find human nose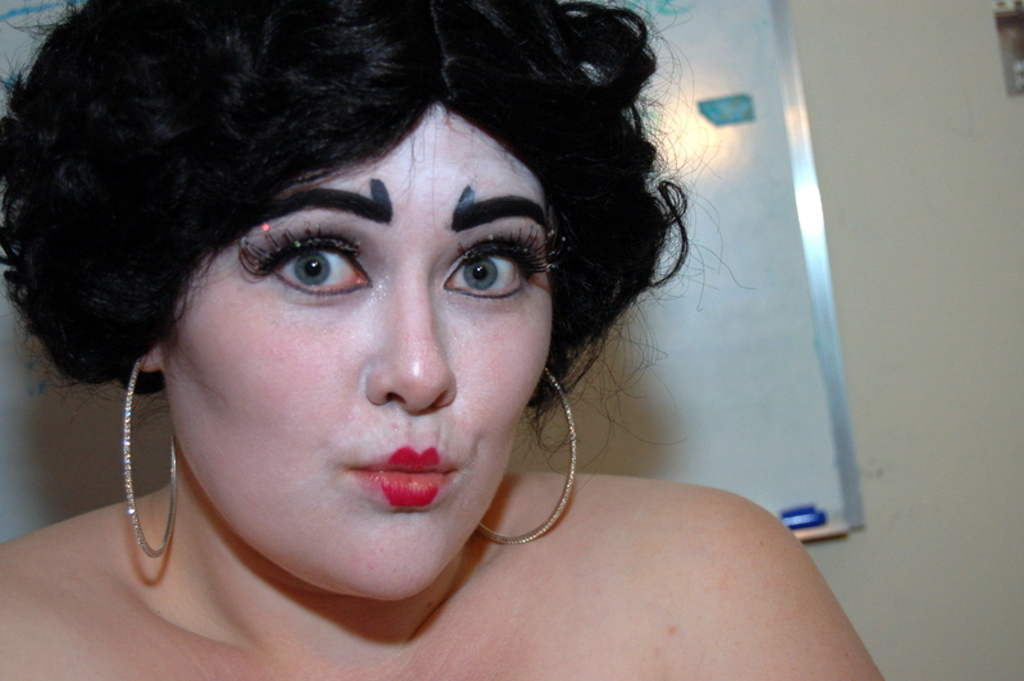
[361,261,461,415]
